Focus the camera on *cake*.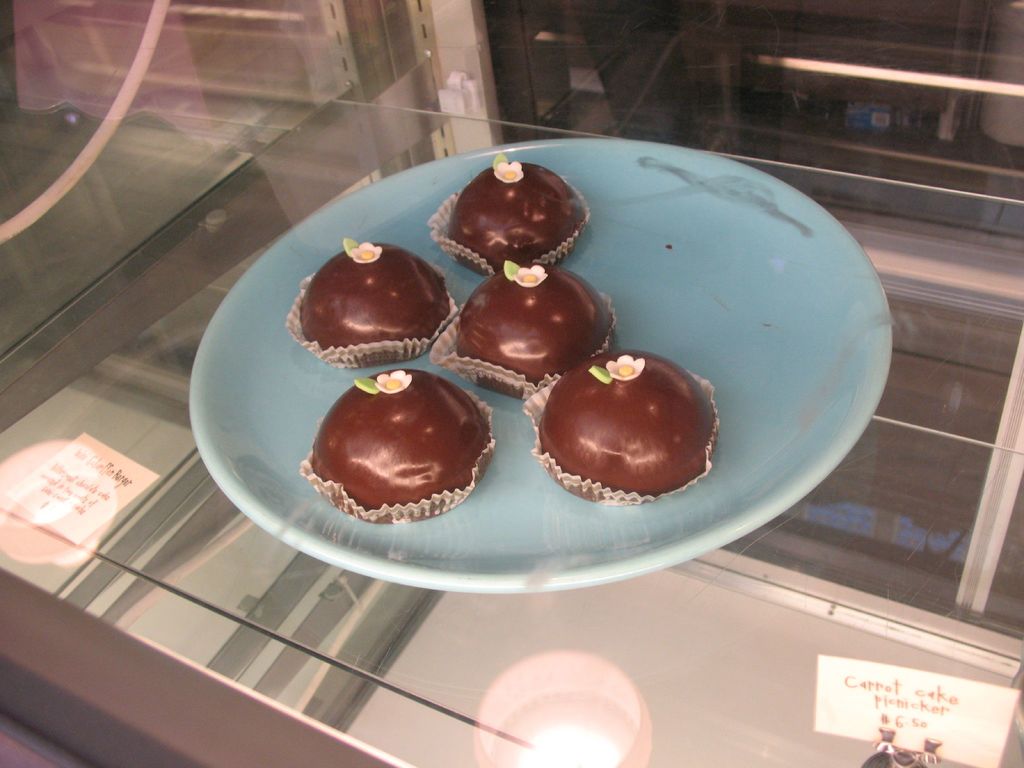
Focus region: [left=297, top=355, right=485, bottom=519].
